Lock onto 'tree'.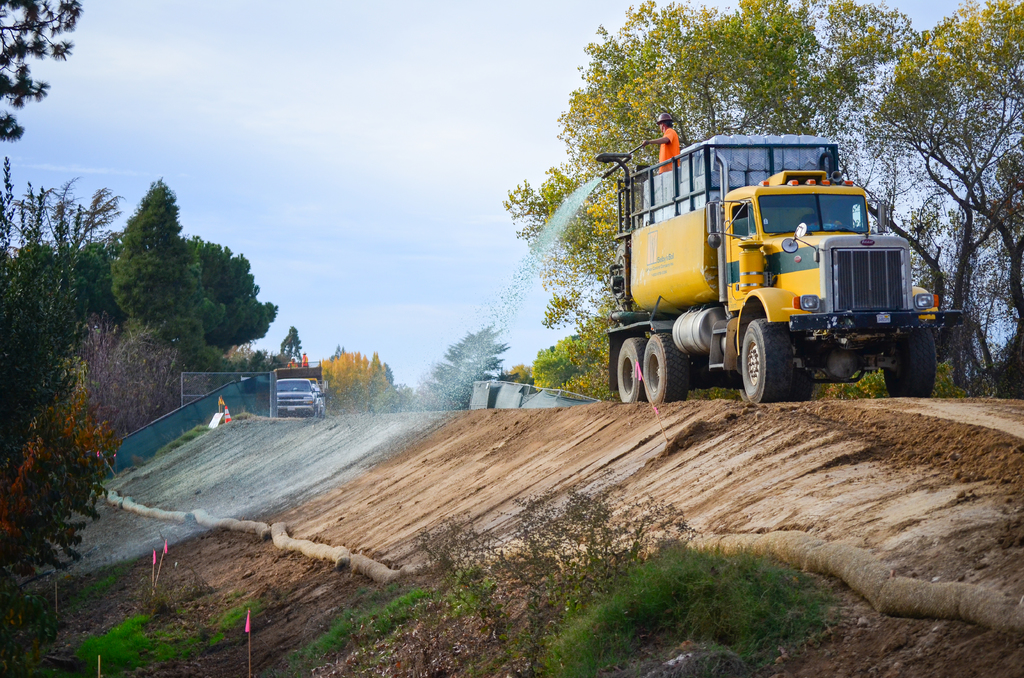
Locked: Rect(421, 332, 505, 407).
